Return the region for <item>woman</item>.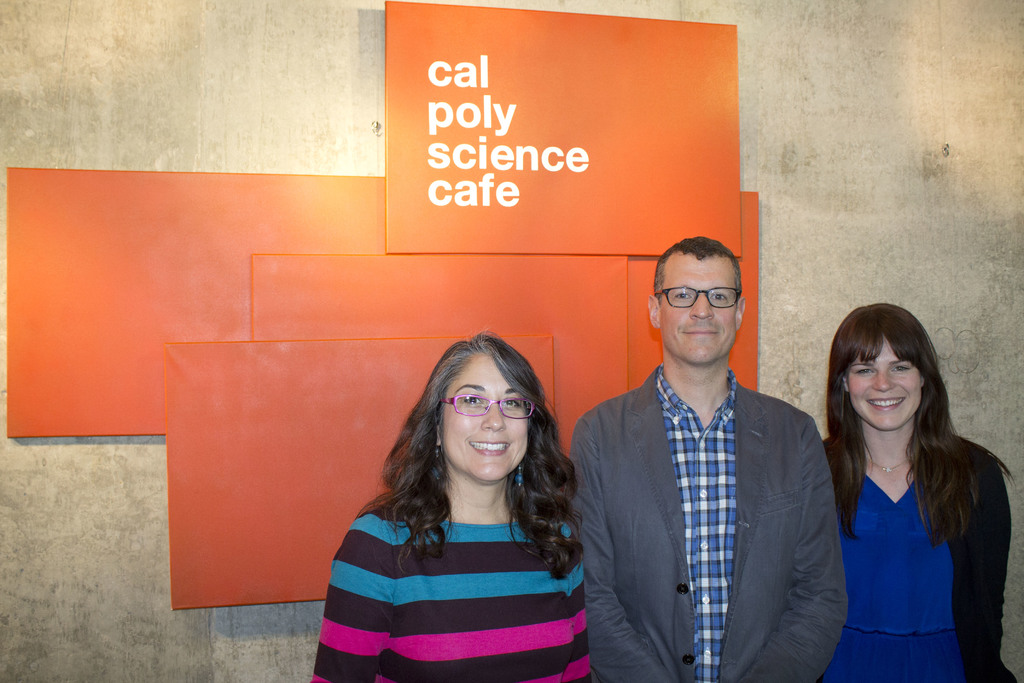
{"left": 313, "top": 327, "right": 611, "bottom": 682}.
